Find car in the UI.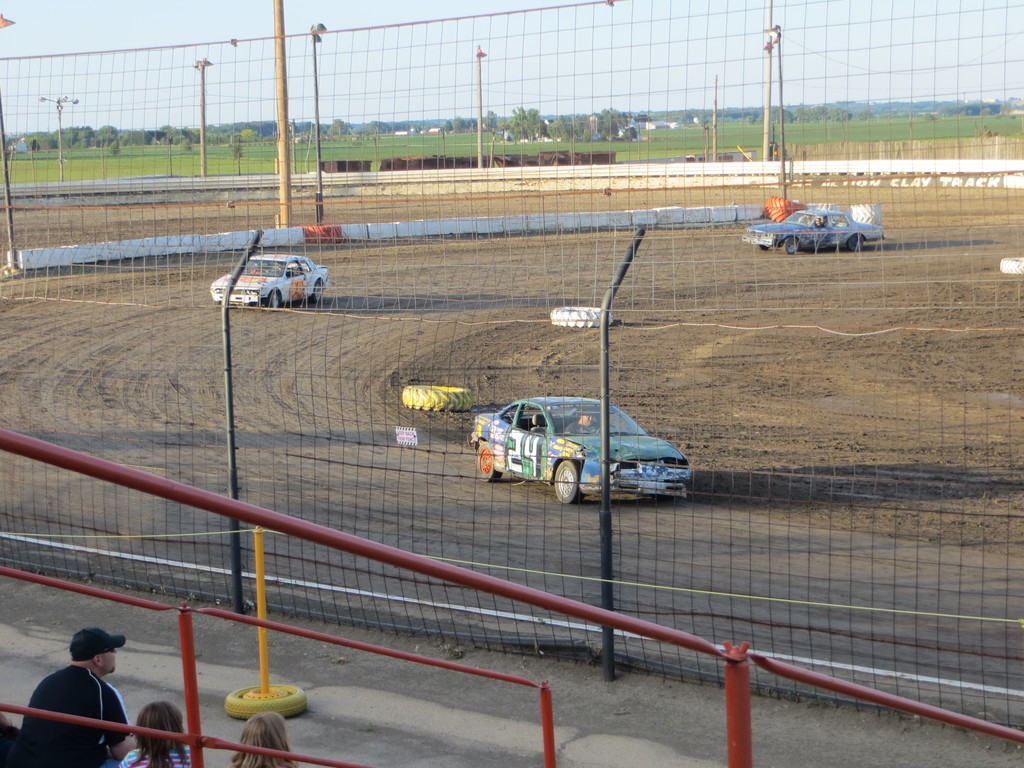
UI element at {"x1": 211, "y1": 256, "x2": 328, "y2": 306}.
